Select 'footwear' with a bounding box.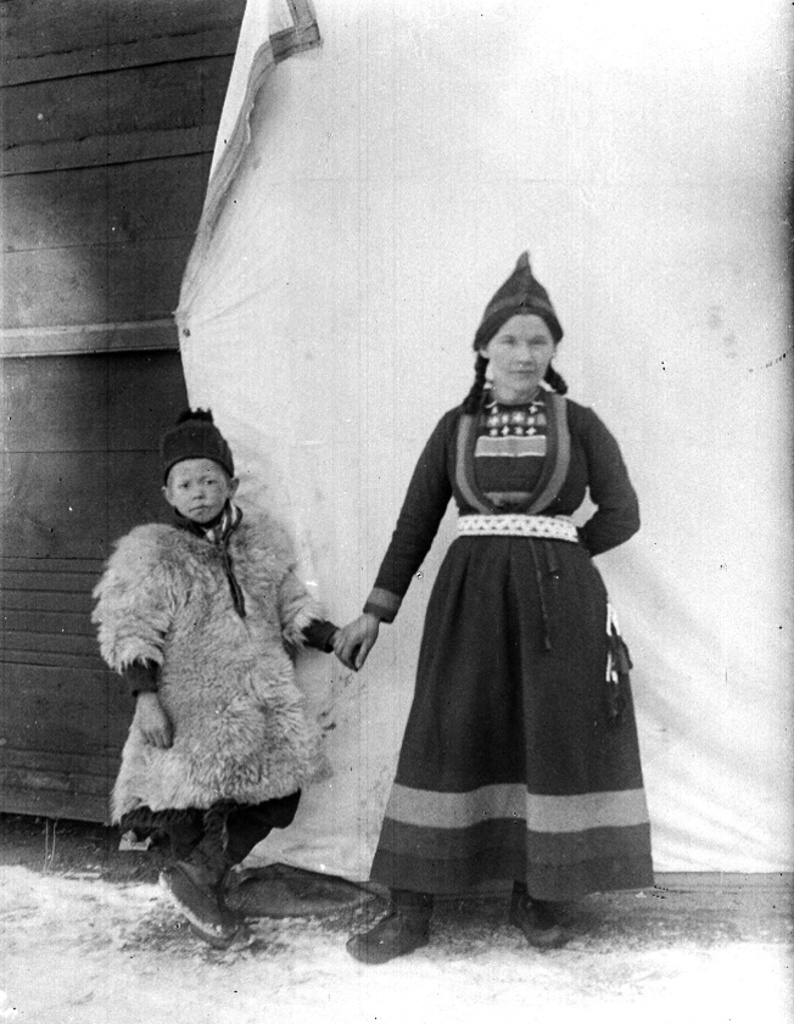
177, 861, 239, 939.
